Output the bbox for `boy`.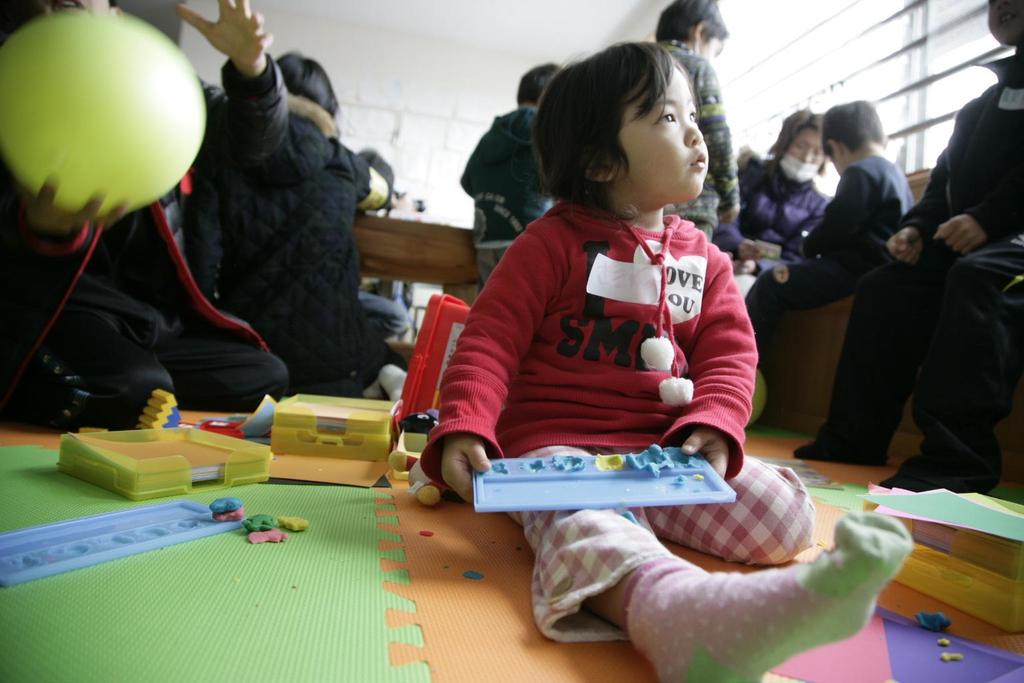
bbox=[743, 103, 919, 376].
